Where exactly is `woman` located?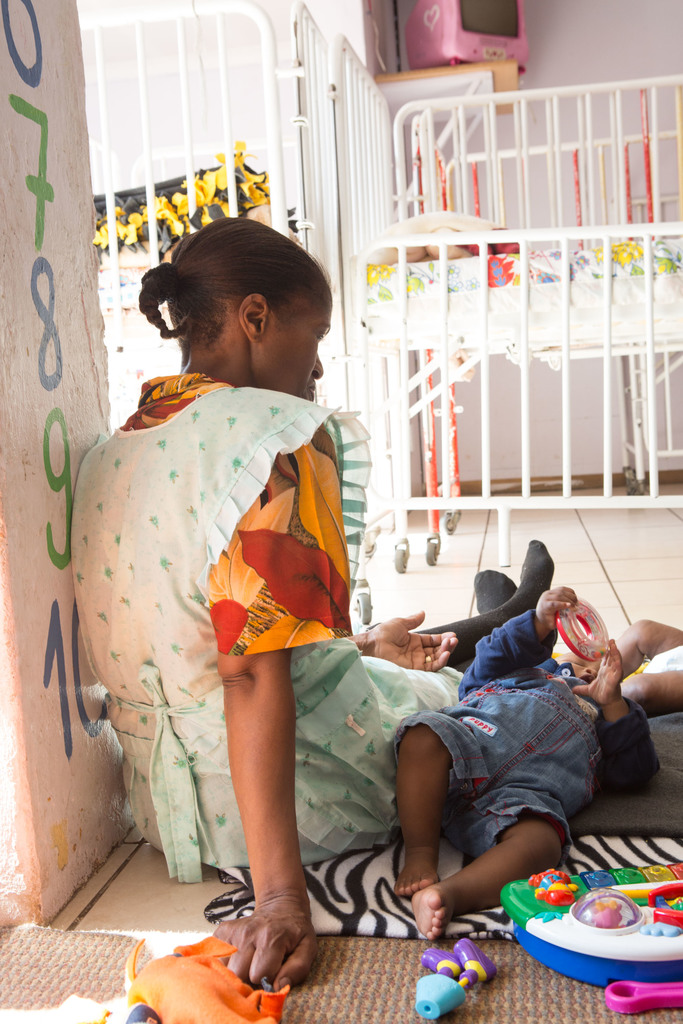
Its bounding box is detection(71, 217, 549, 991).
